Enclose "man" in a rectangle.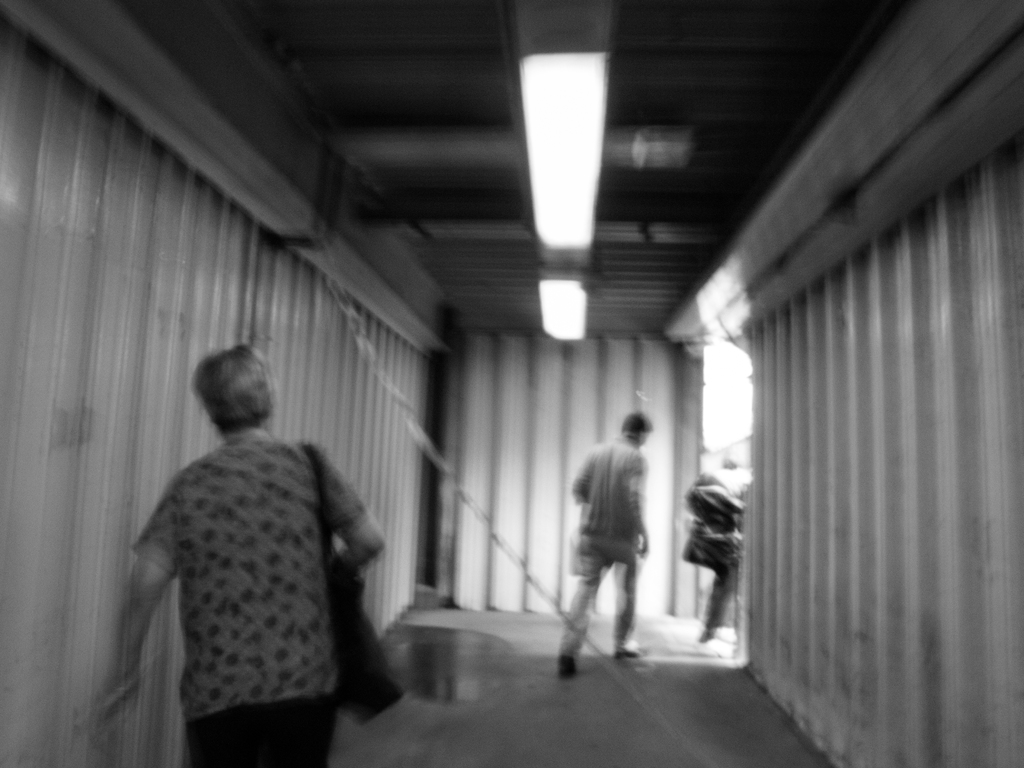
554:412:662:672.
